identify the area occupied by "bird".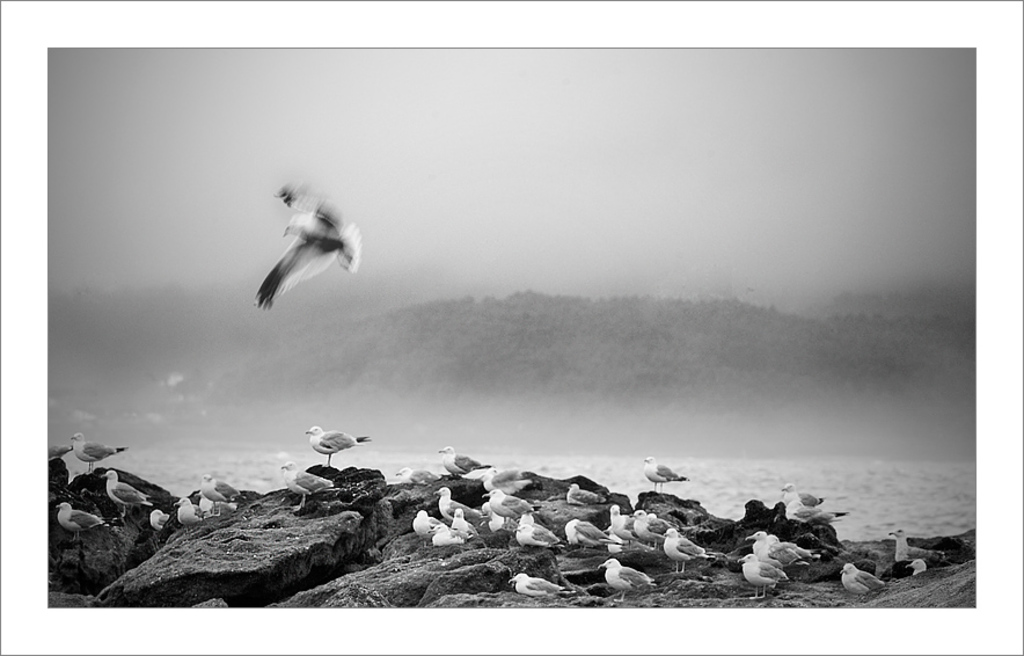
Area: crop(906, 557, 929, 576).
